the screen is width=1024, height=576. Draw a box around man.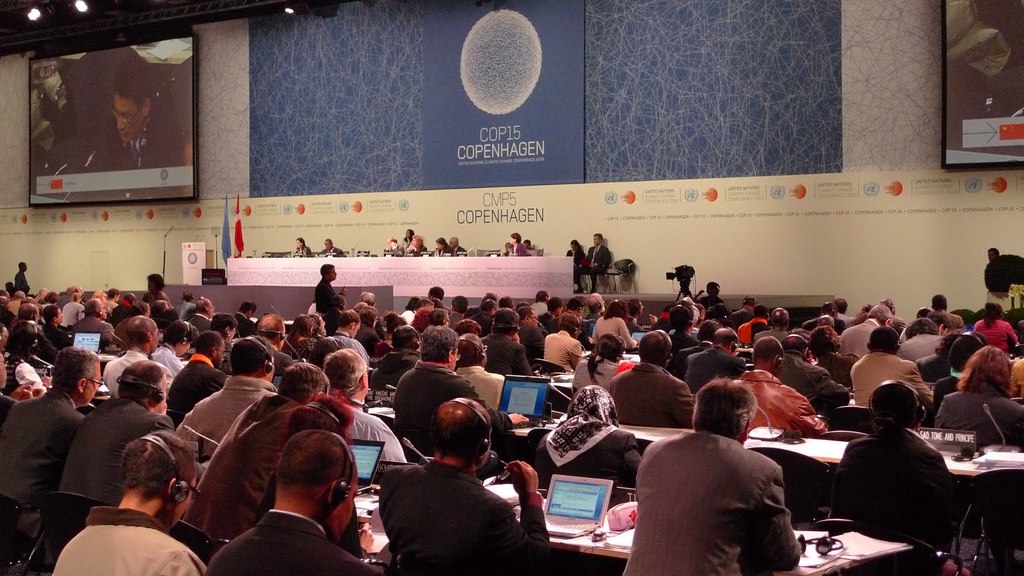
pyautogui.locateOnScreen(619, 374, 803, 575).
